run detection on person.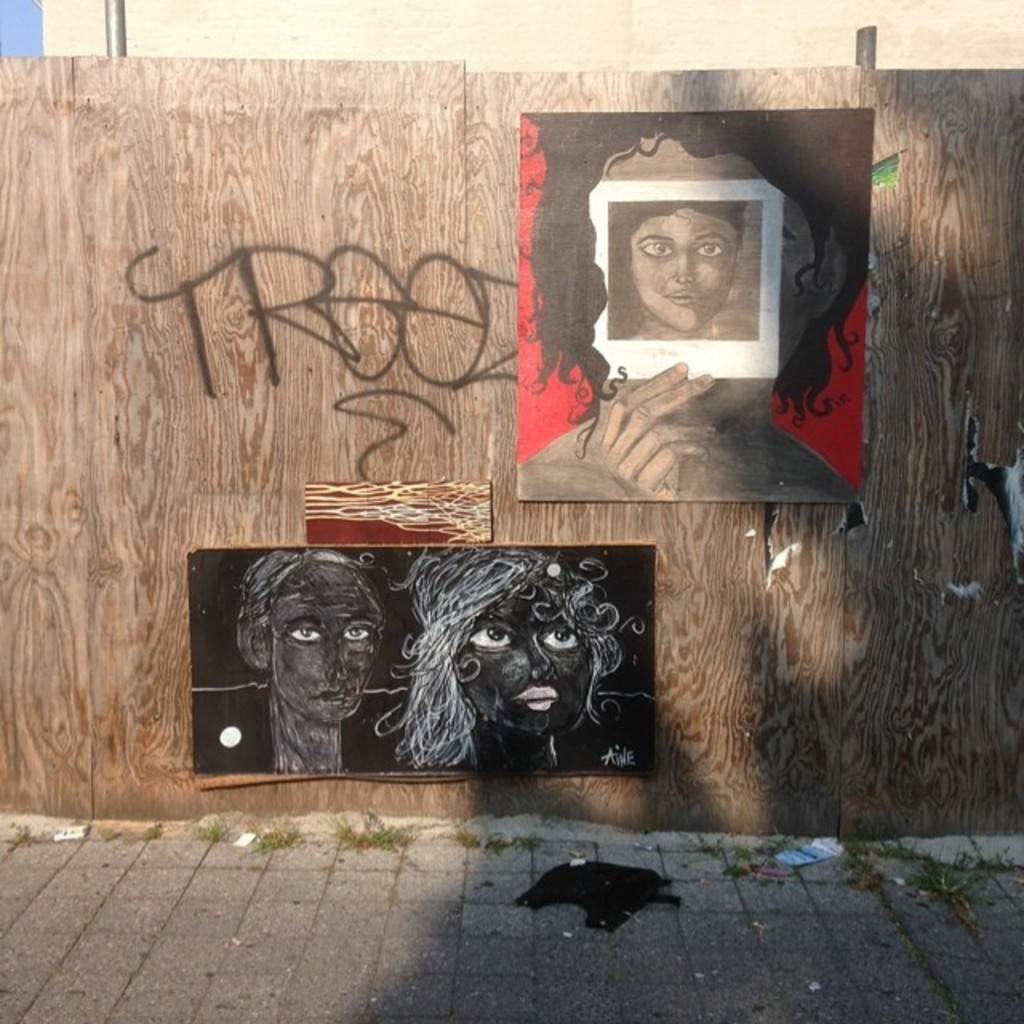
Result: [614,194,750,346].
